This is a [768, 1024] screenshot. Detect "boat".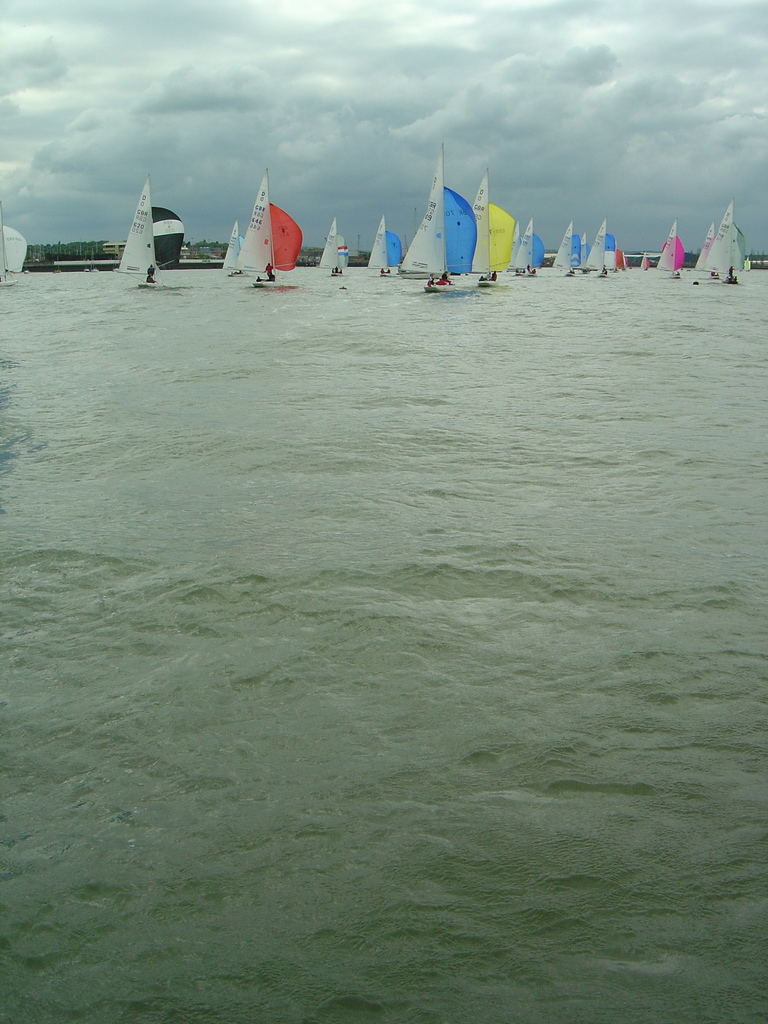
l=115, t=178, r=187, b=293.
